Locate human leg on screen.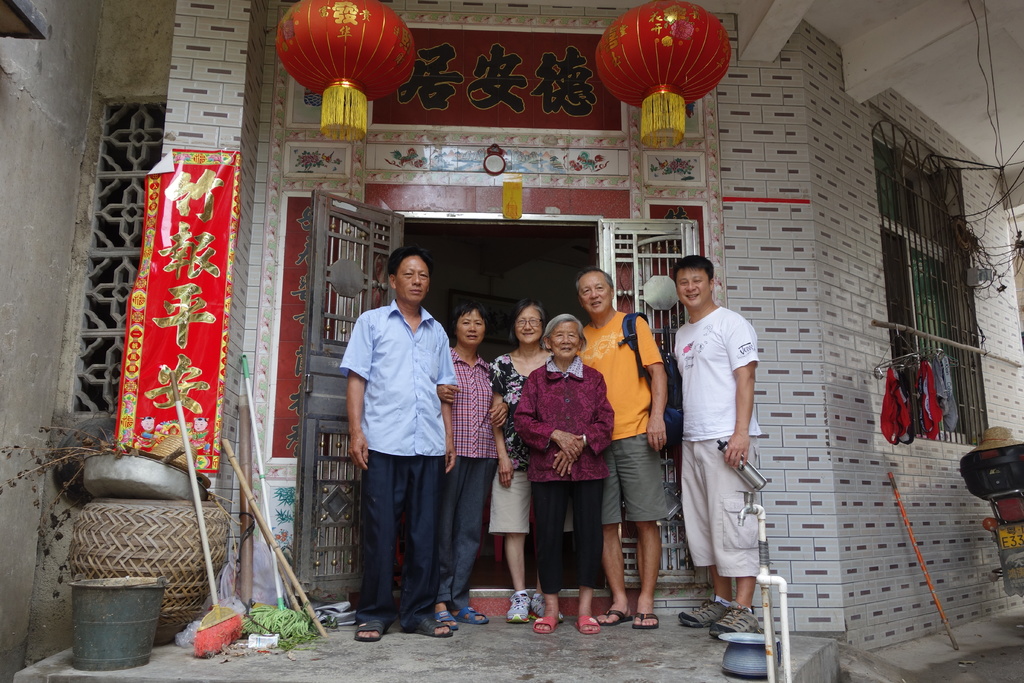
On screen at BBox(504, 523, 530, 621).
